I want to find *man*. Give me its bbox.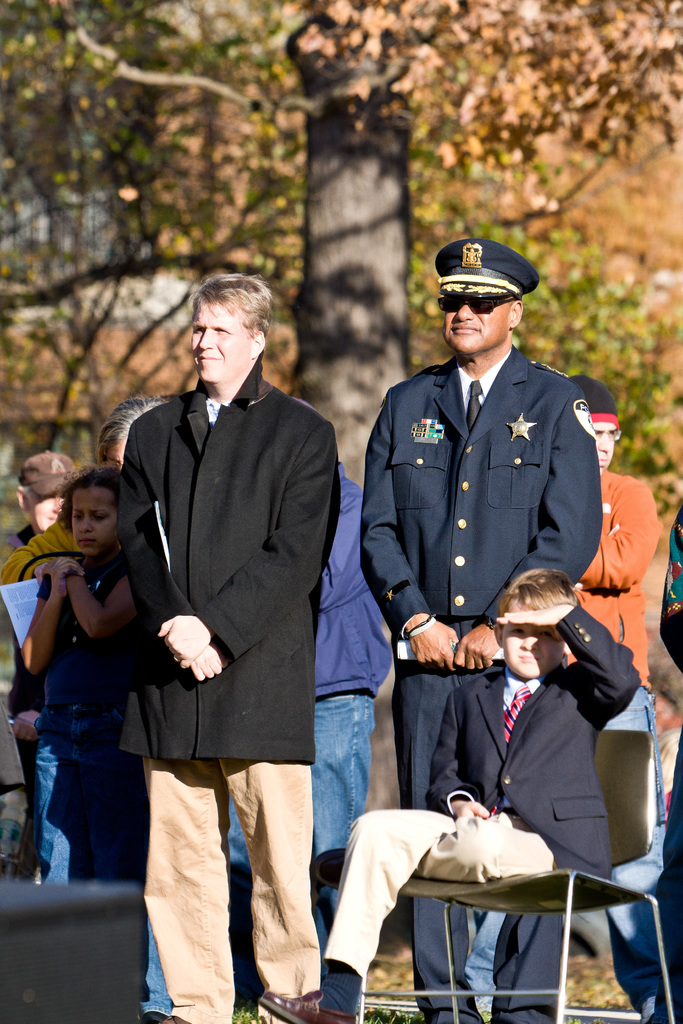
[x1=365, y1=237, x2=602, y2=1023].
